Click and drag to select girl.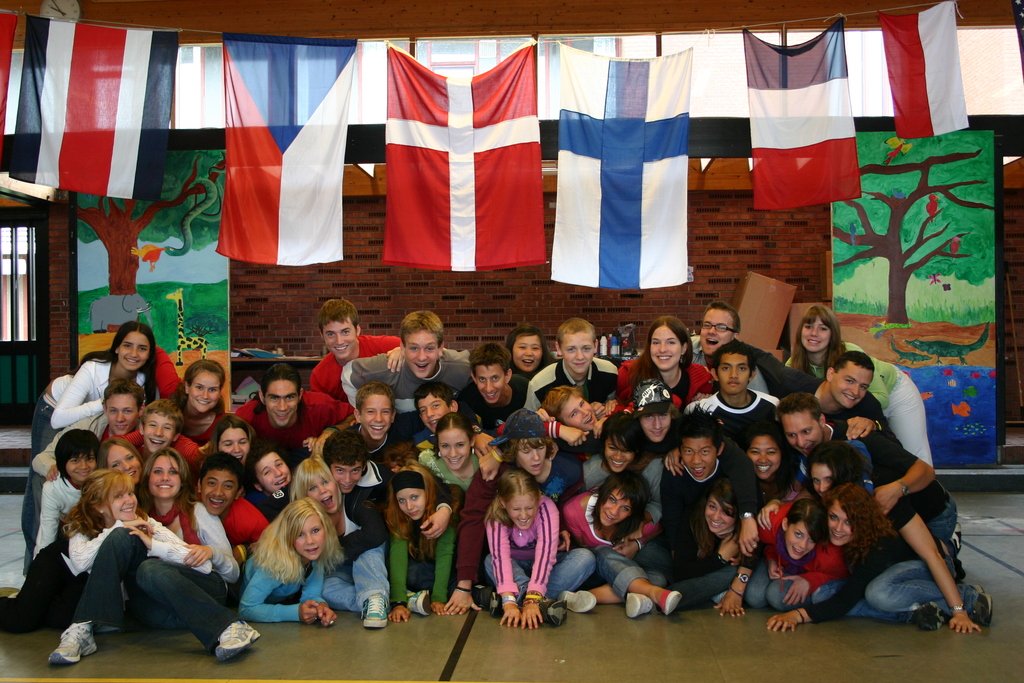
Selection: 384 457 457 616.
